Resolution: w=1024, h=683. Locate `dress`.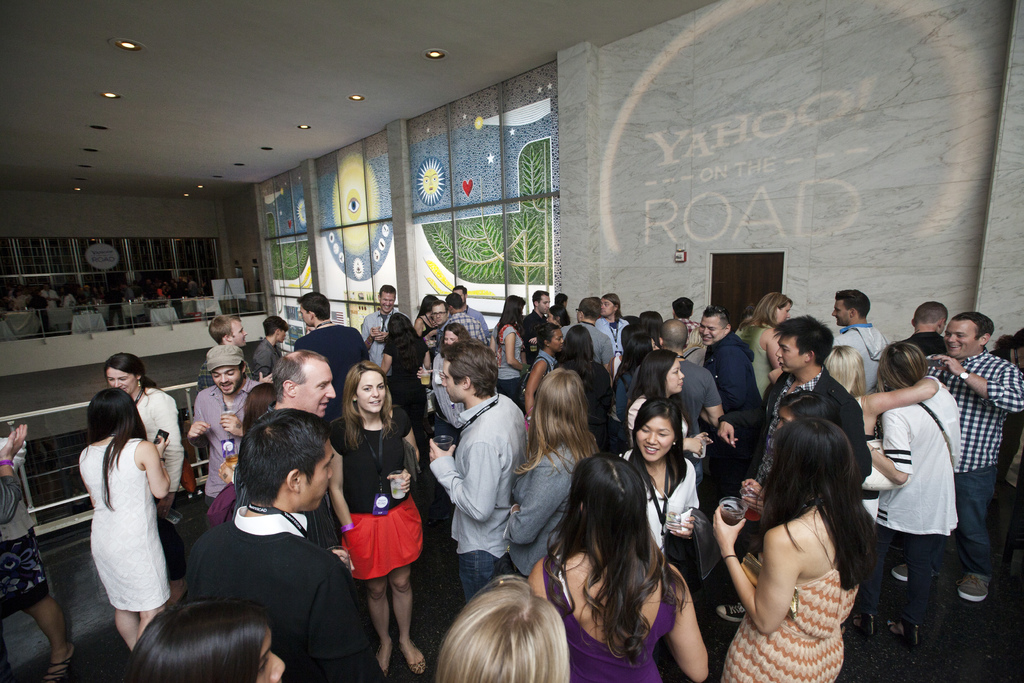
pyautogui.locateOnScreen(381, 329, 423, 440).
